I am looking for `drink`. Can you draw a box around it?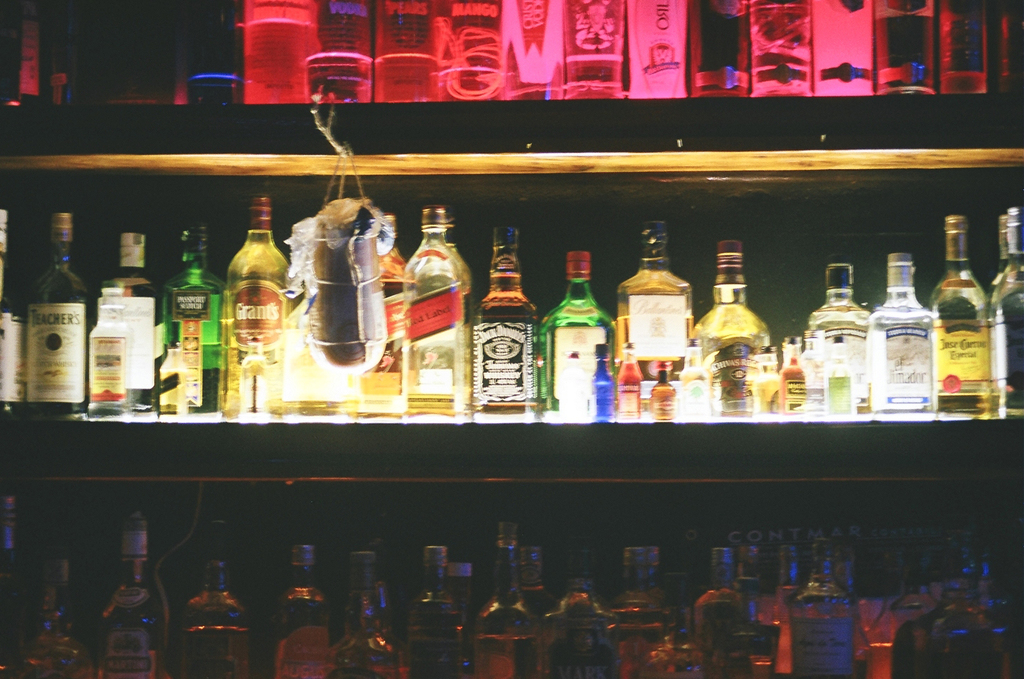
Sure, the bounding box is box(16, 216, 89, 423).
